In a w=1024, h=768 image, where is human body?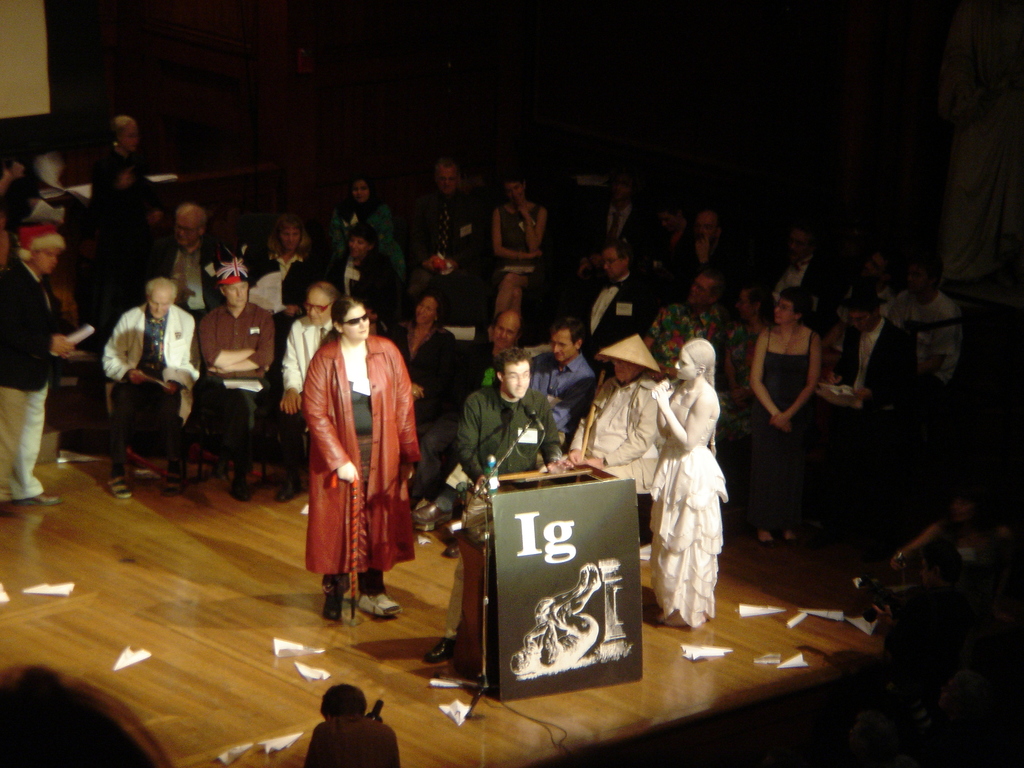
bbox=(90, 113, 154, 267).
